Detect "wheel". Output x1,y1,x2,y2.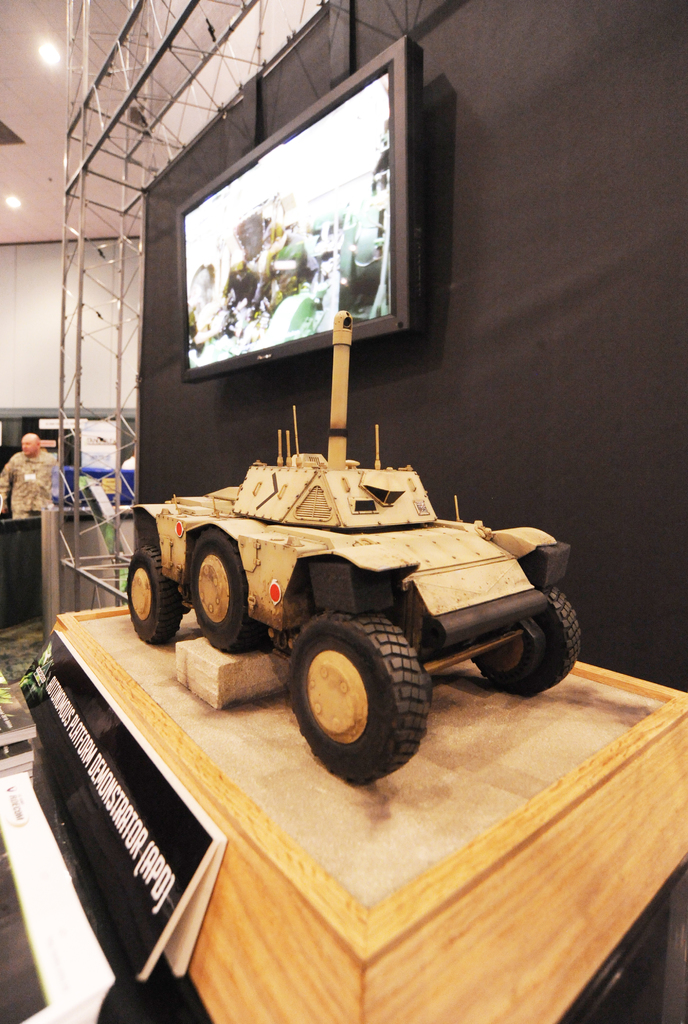
126,545,181,645.
